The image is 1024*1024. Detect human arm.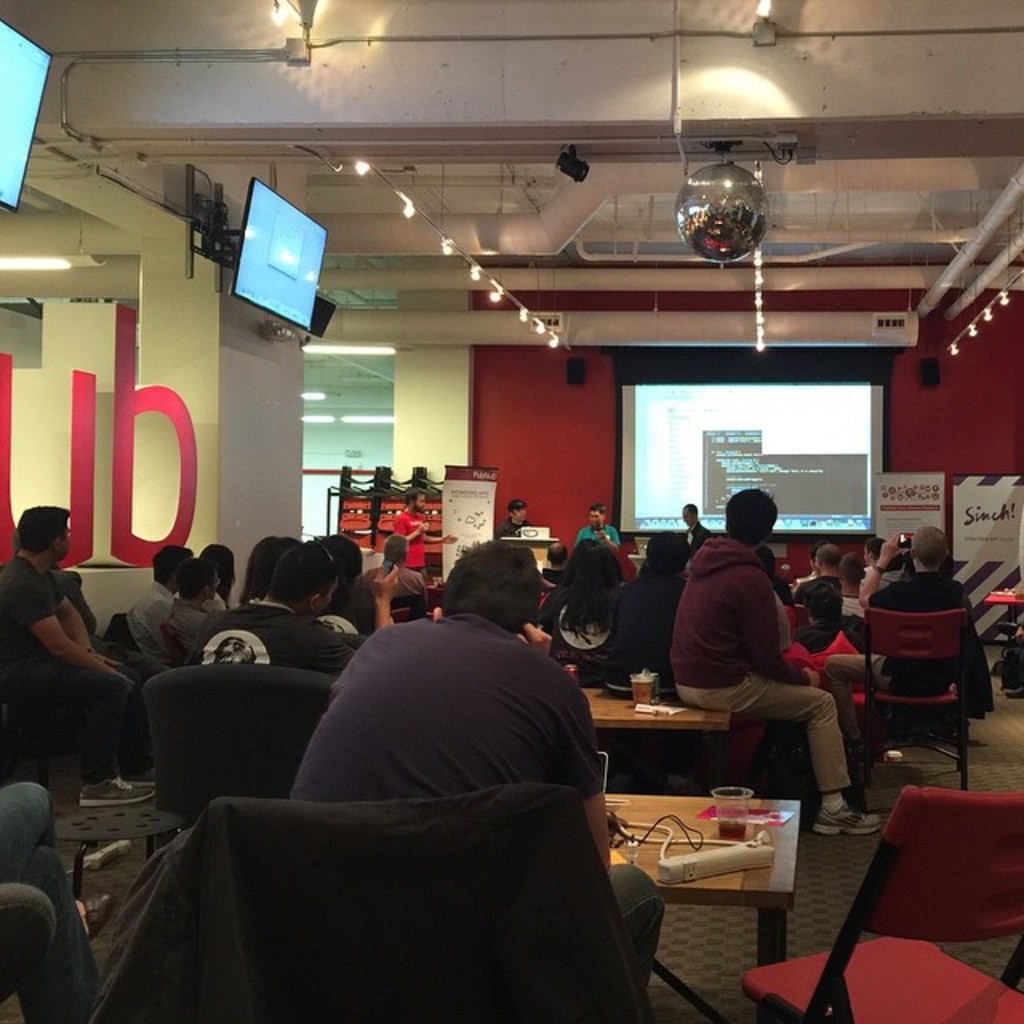
Detection: locate(509, 618, 619, 880).
